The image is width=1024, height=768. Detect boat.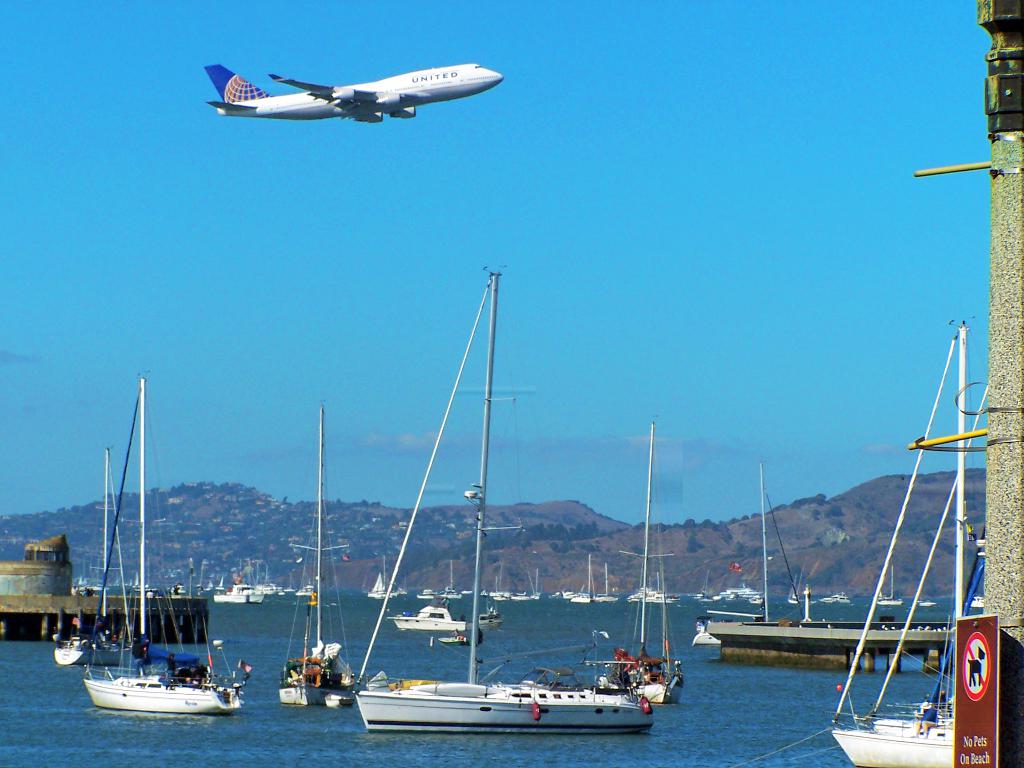
Detection: BBox(50, 445, 122, 661).
